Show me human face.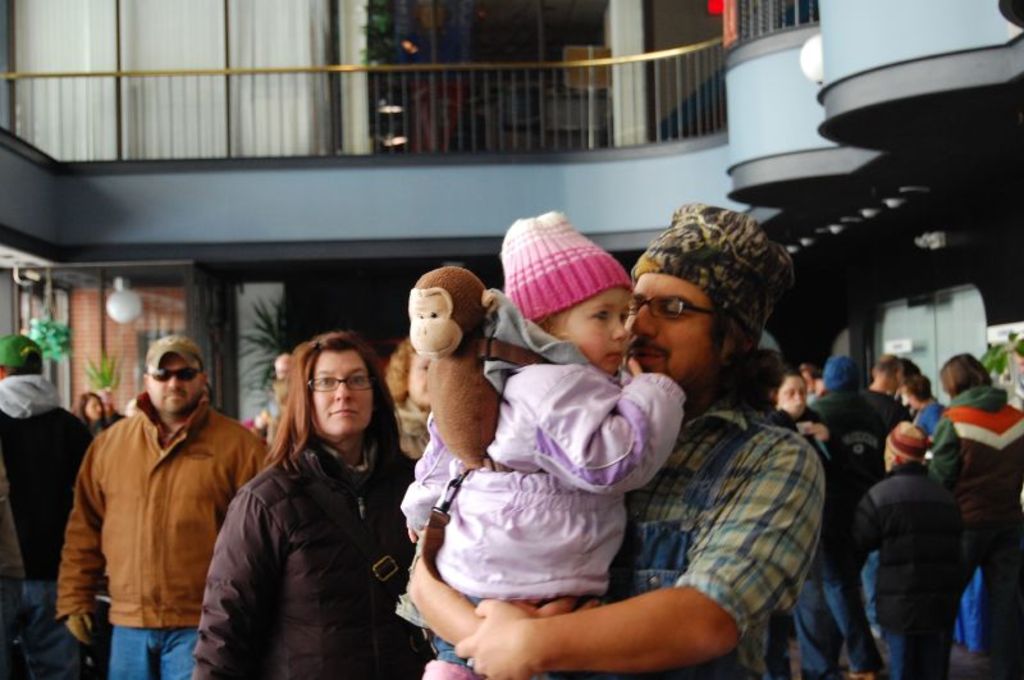
human face is here: (554, 278, 635, 374).
